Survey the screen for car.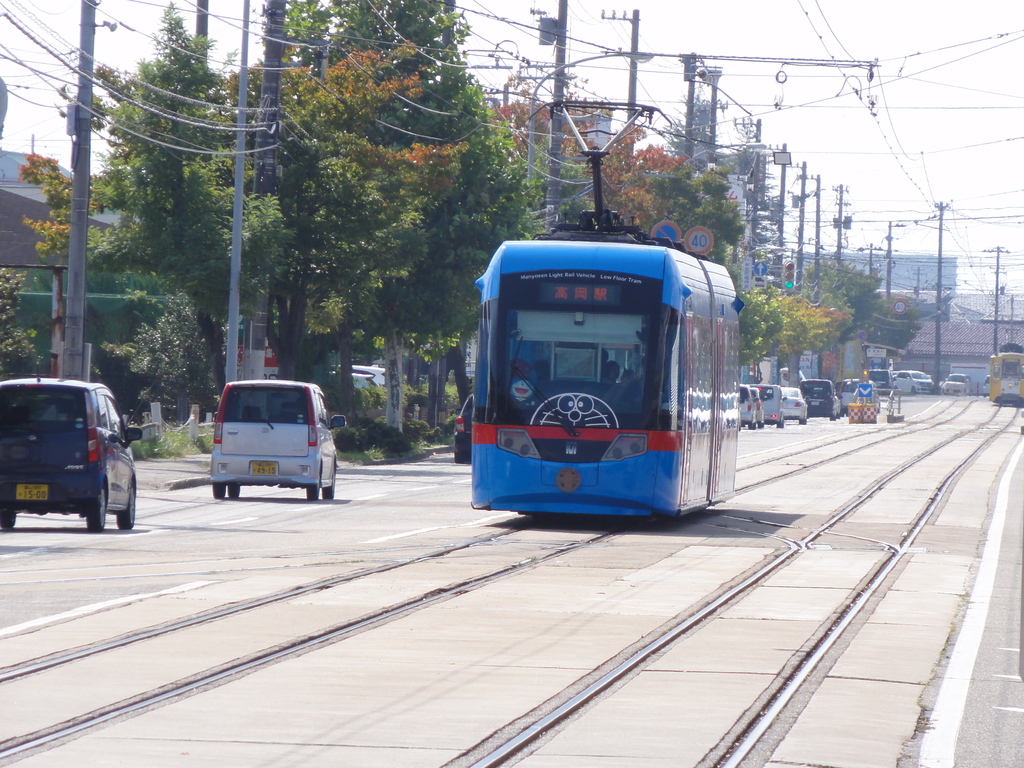
Survey found: {"left": 208, "top": 380, "right": 351, "bottom": 504}.
